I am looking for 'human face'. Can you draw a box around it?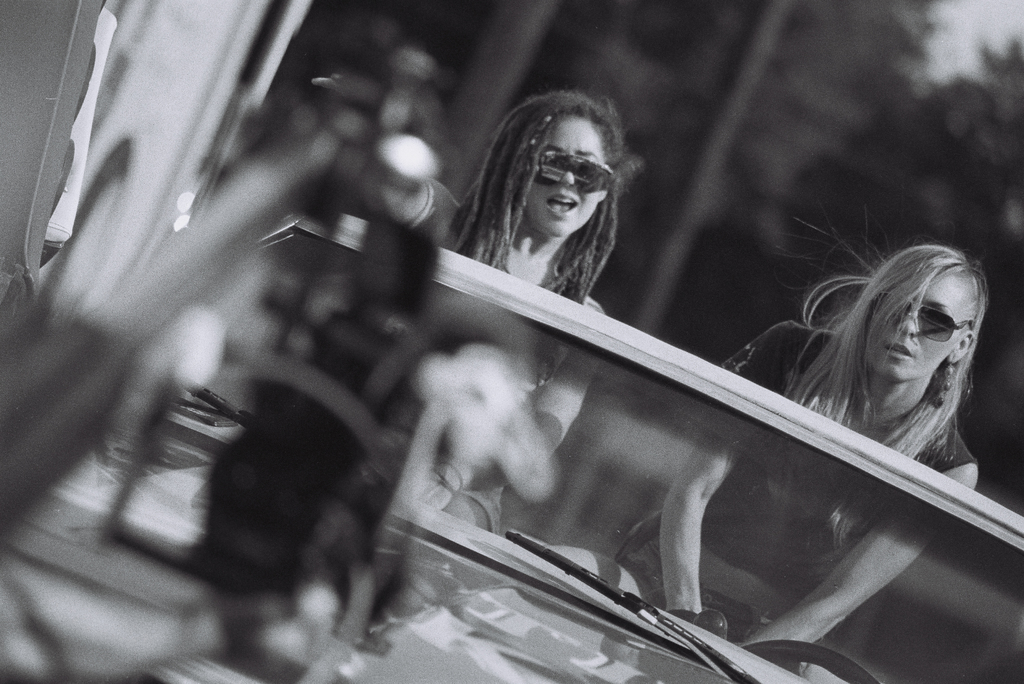
Sure, the bounding box is [530, 116, 600, 238].
